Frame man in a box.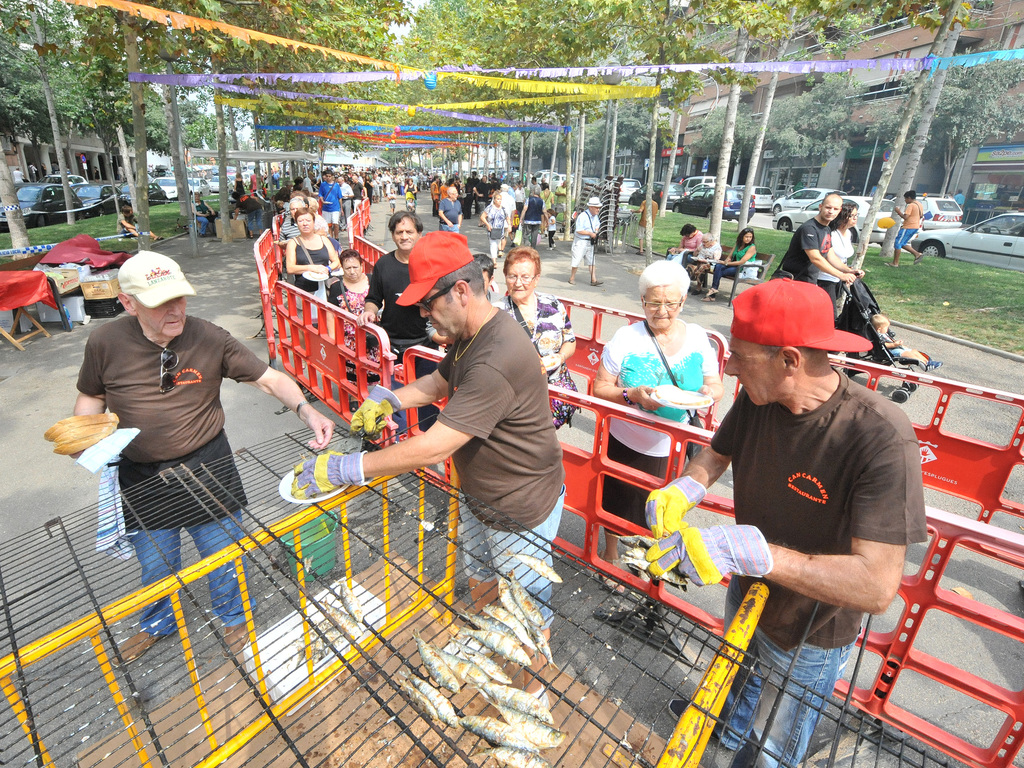
x1=292 y1=229 x2=548 y2=708.
